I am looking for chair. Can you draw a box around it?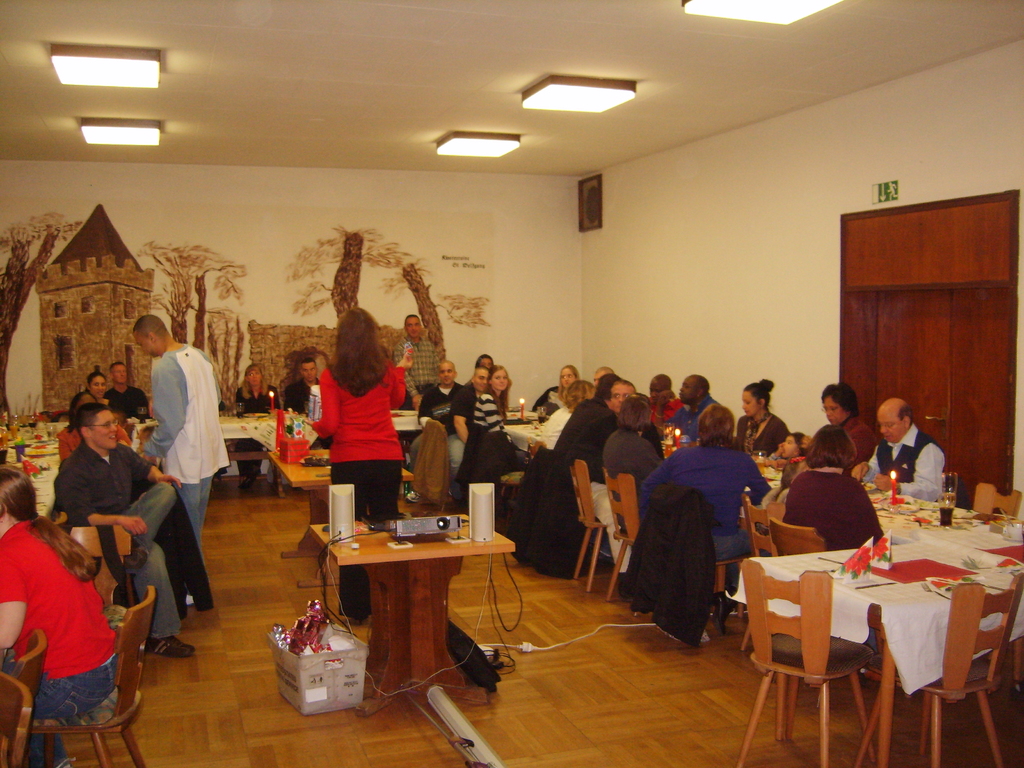
Sure, the bounding box is (left=50, top=522, right=136, bottom=767).
